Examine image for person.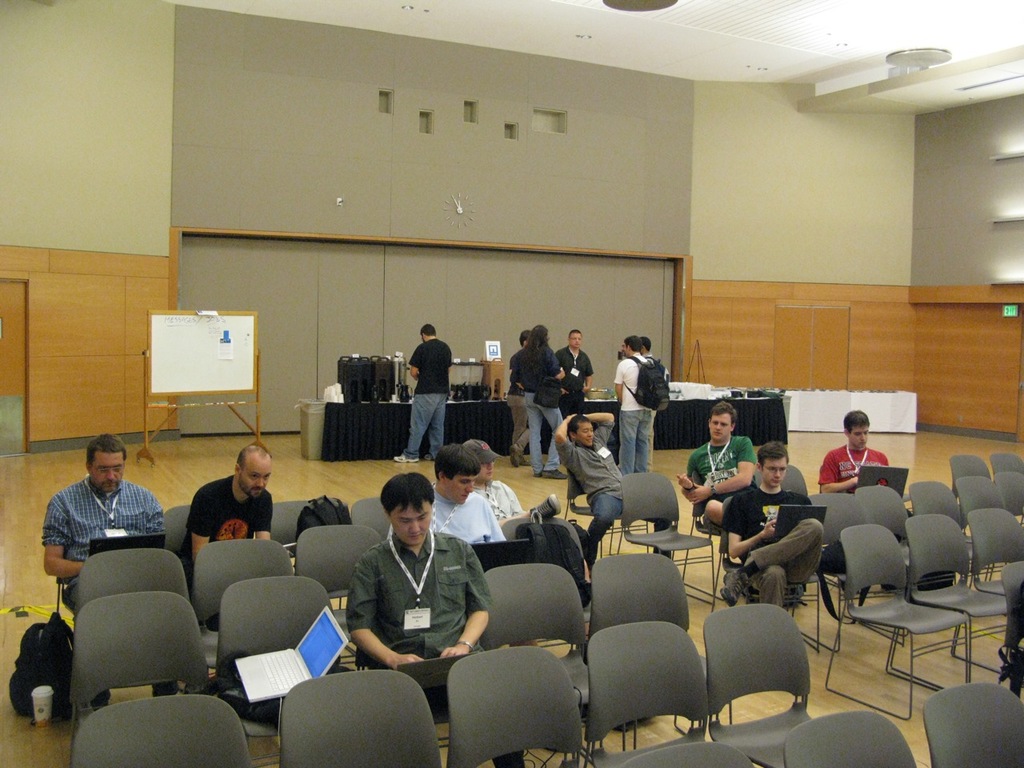
Examination result: 543:403:643:556.
